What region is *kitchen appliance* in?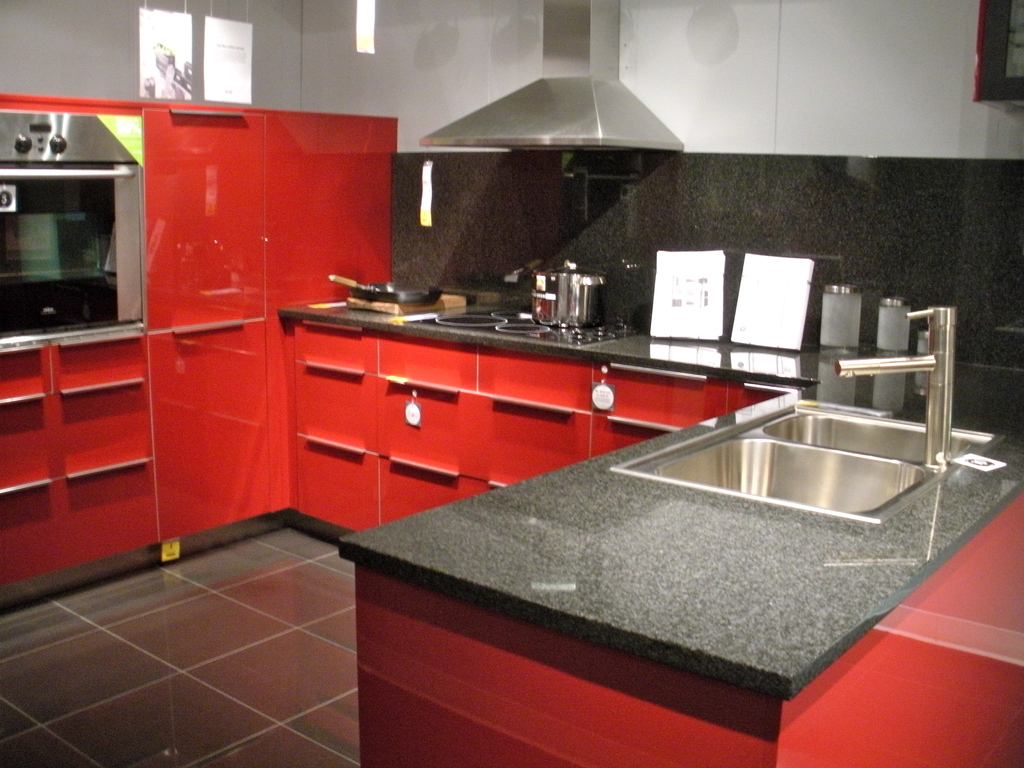
region(421, 0, 685, 148).
